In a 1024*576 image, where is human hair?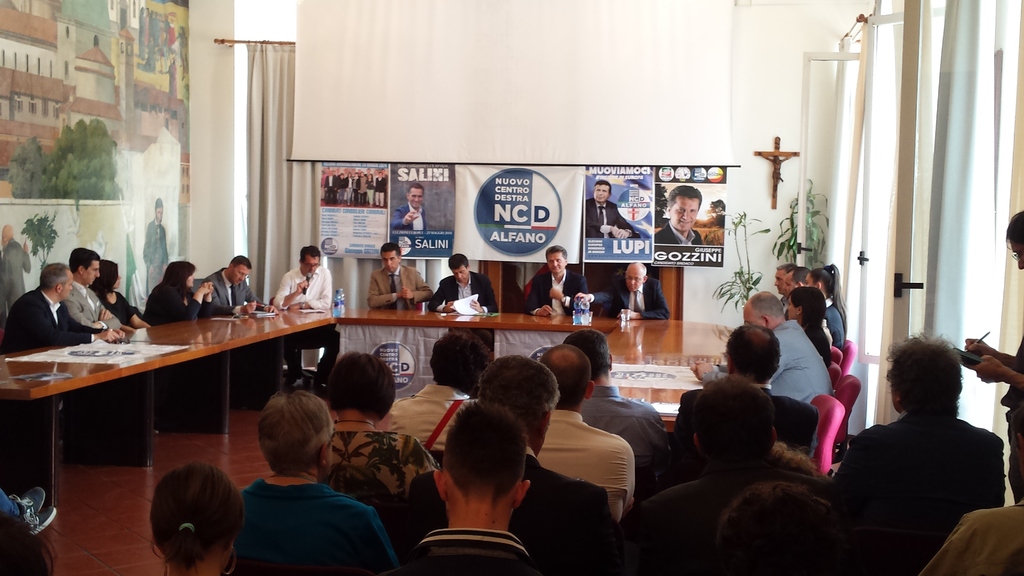
detection(39, 264, 72, 287).
